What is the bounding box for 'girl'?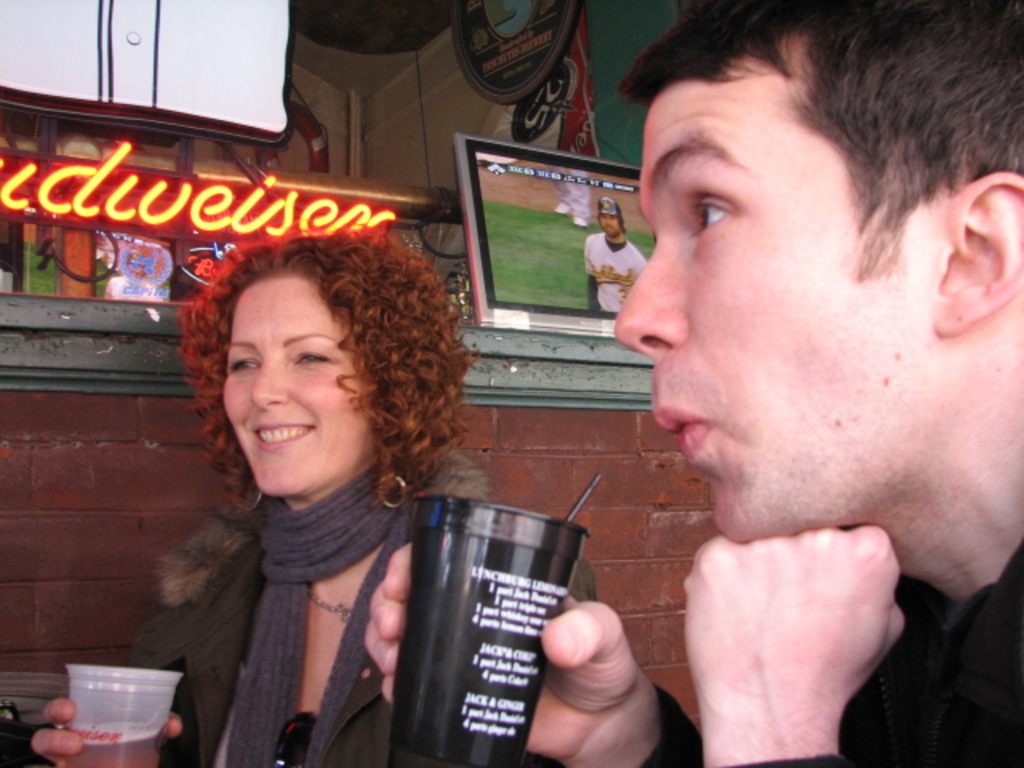
366, 0, 1022, 766.
